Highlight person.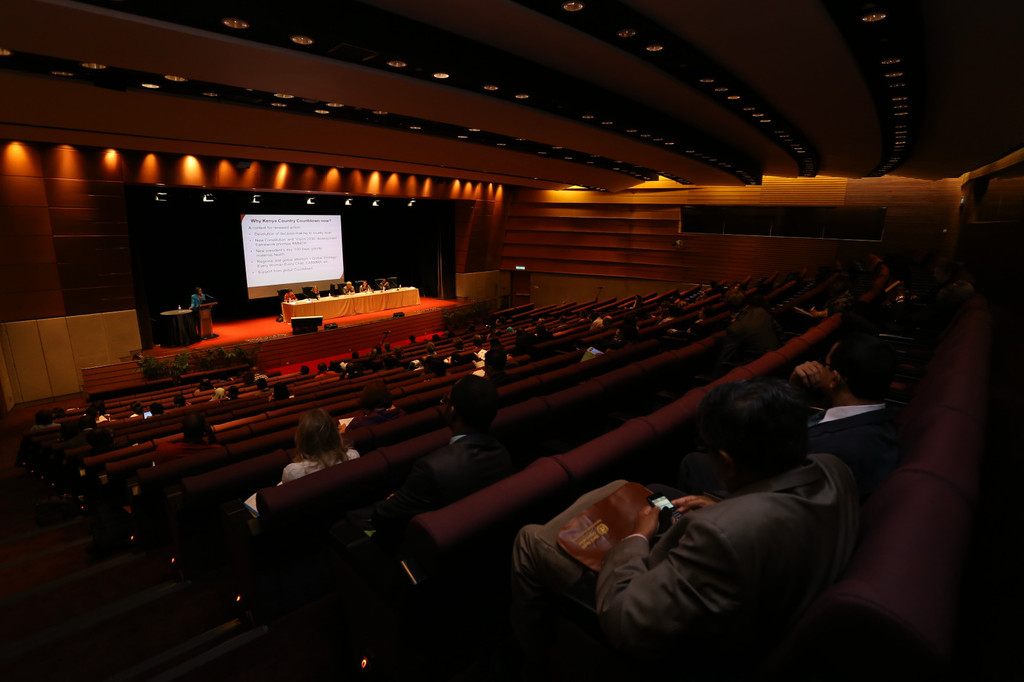
Highlighted region: 519:386:874:681.
